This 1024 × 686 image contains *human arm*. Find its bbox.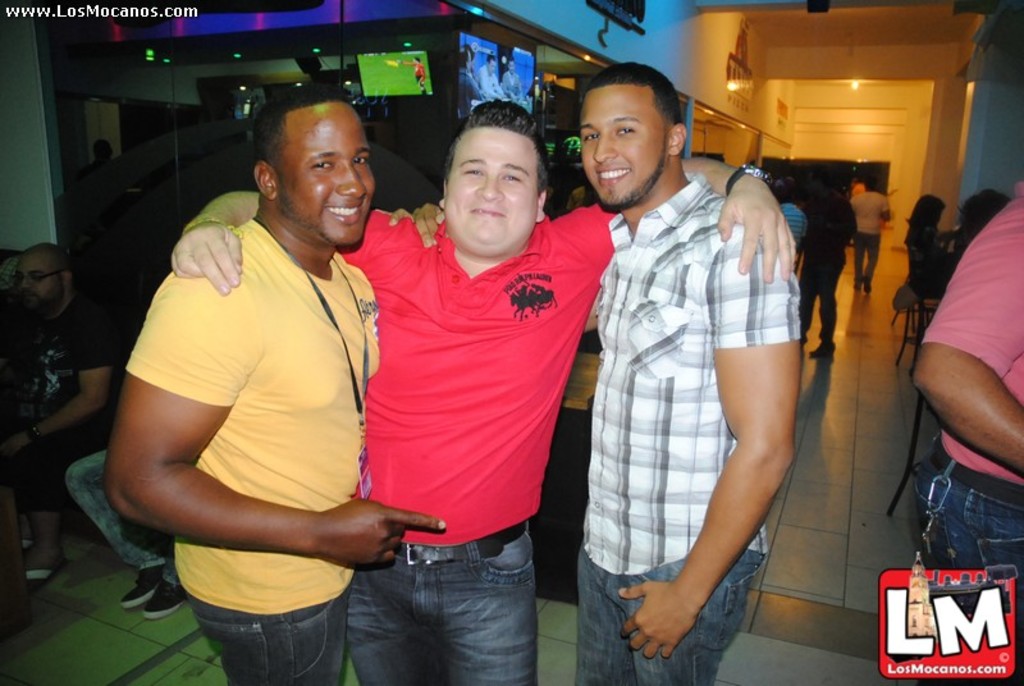
(593,147,804,279).
